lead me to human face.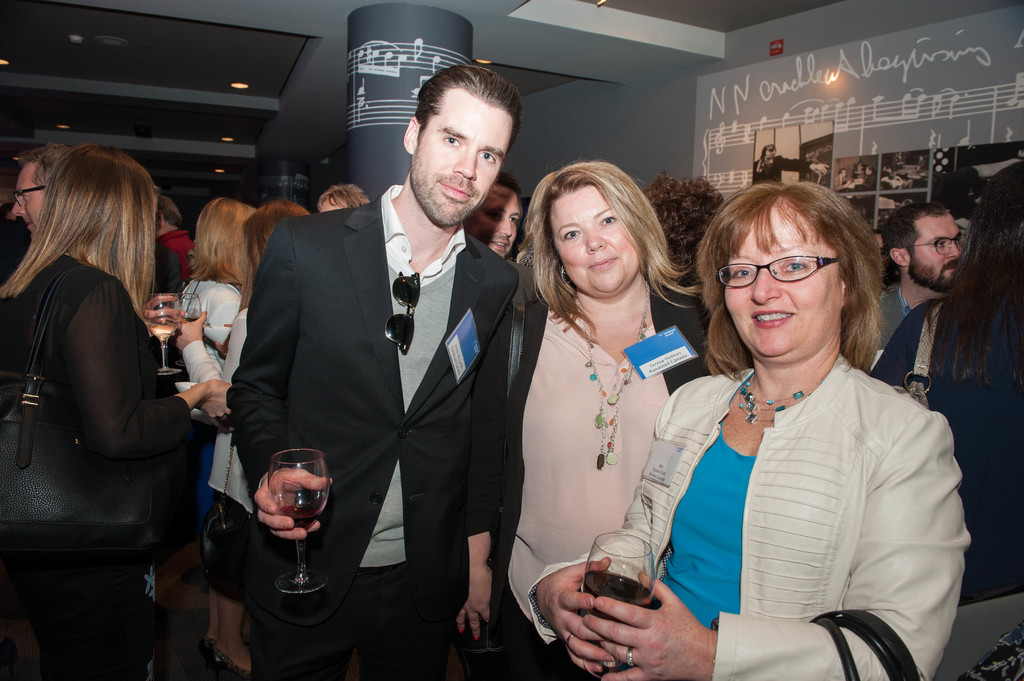
Lead to {"left": 410, "top": 88, "right": 512, "bottom": 228}.
